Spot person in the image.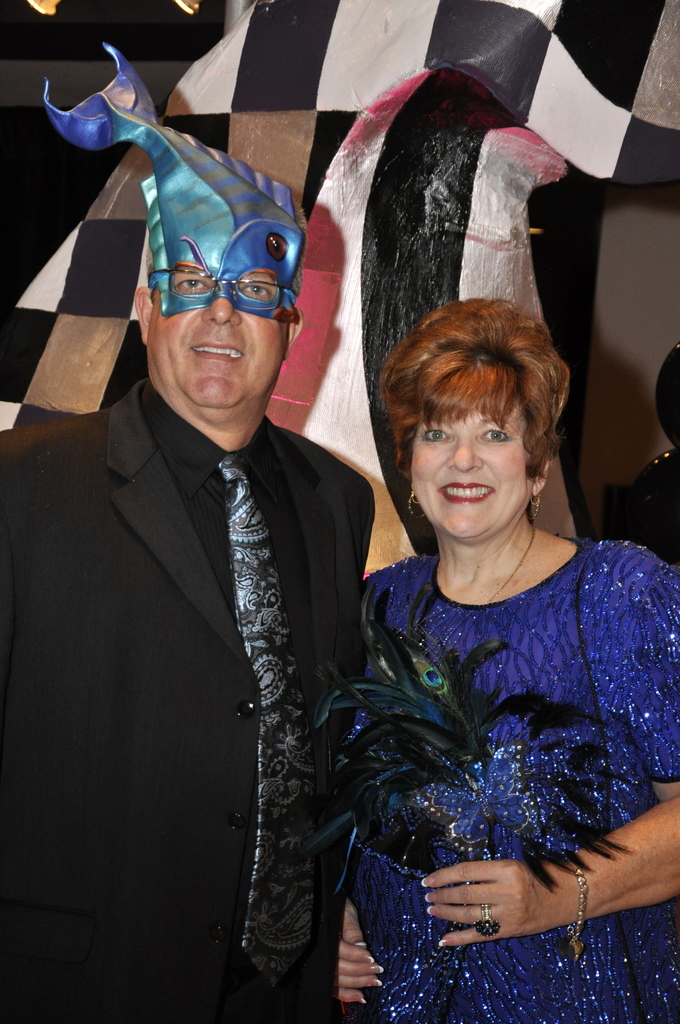
person found at locate(28, 60, 403, 1021).
